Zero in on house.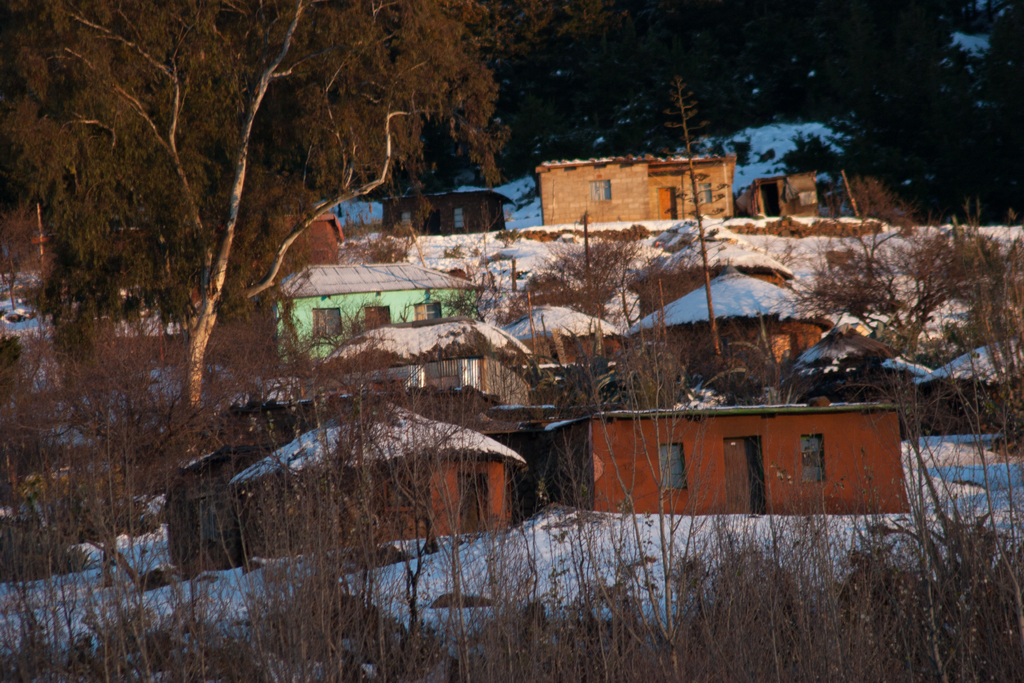
Zeroed in: 630:256:843:388.
